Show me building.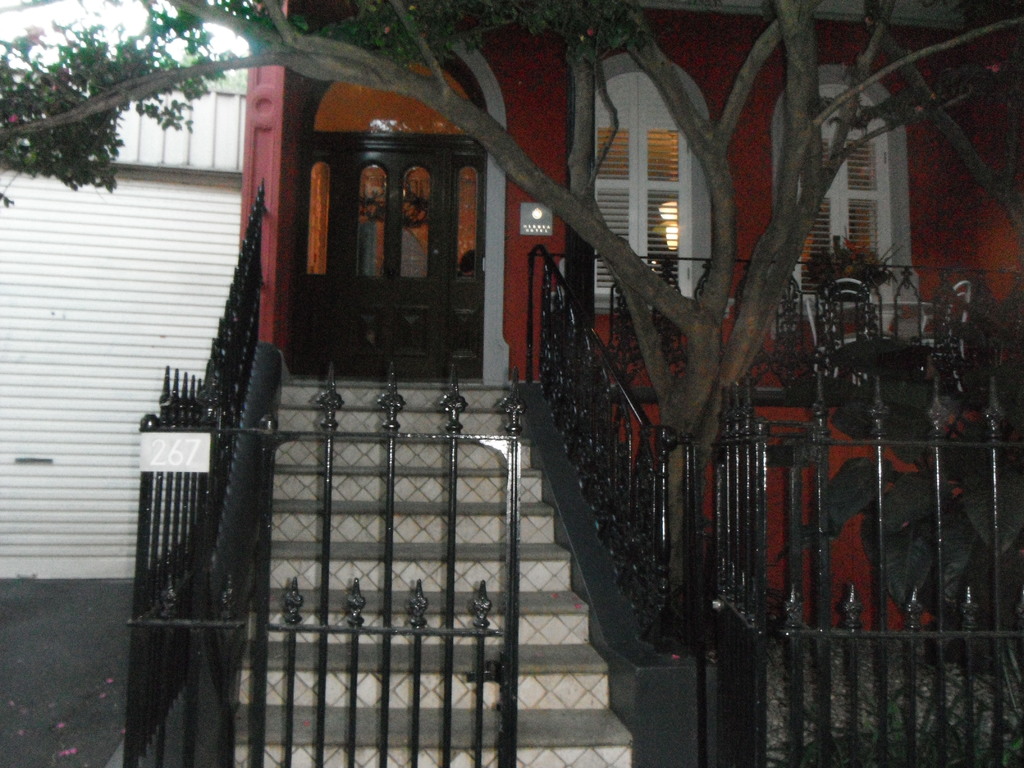
building is here: rect(146, 0, 1023, 761).
